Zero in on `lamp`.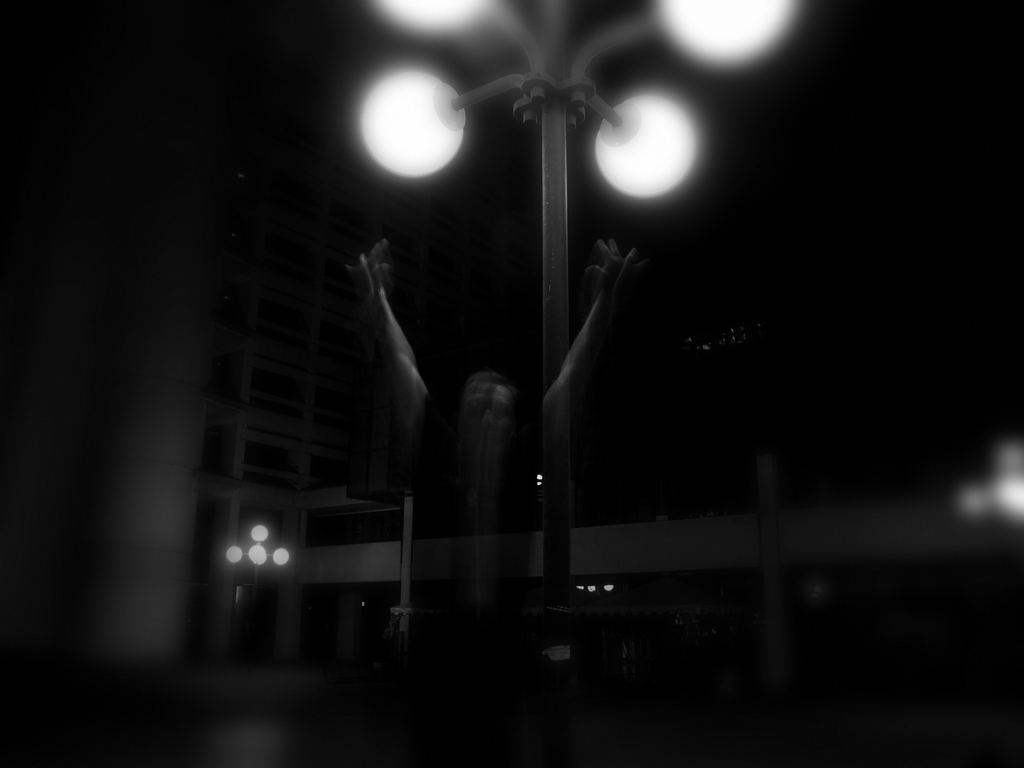
Zeroed in: 534, 471, 543, 493.
